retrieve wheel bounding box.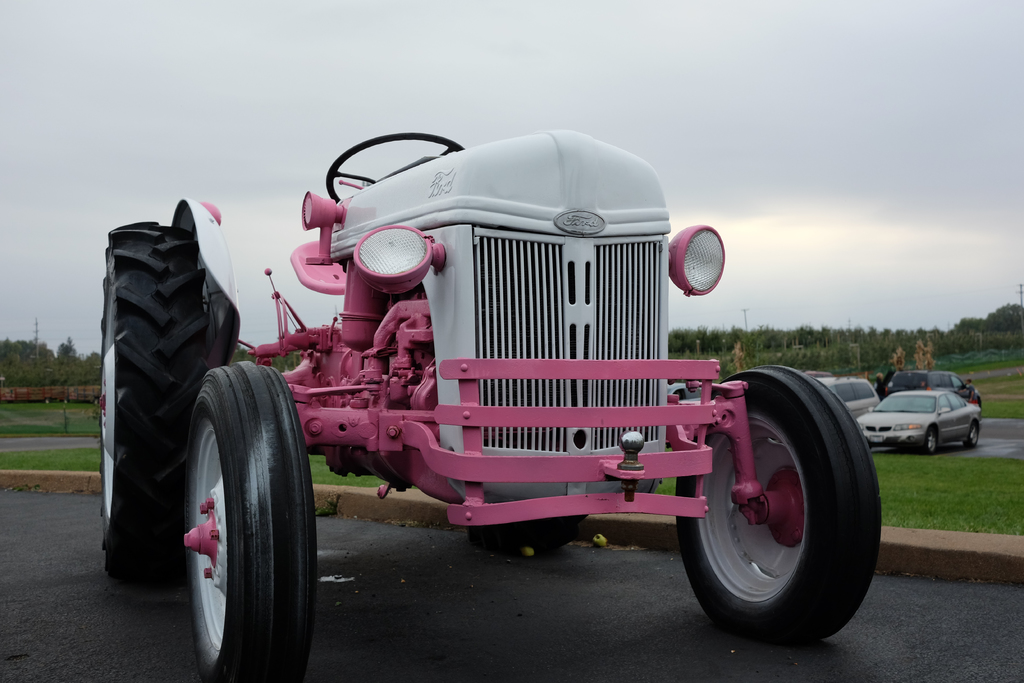
Bounding box: 671/358/883/647.
